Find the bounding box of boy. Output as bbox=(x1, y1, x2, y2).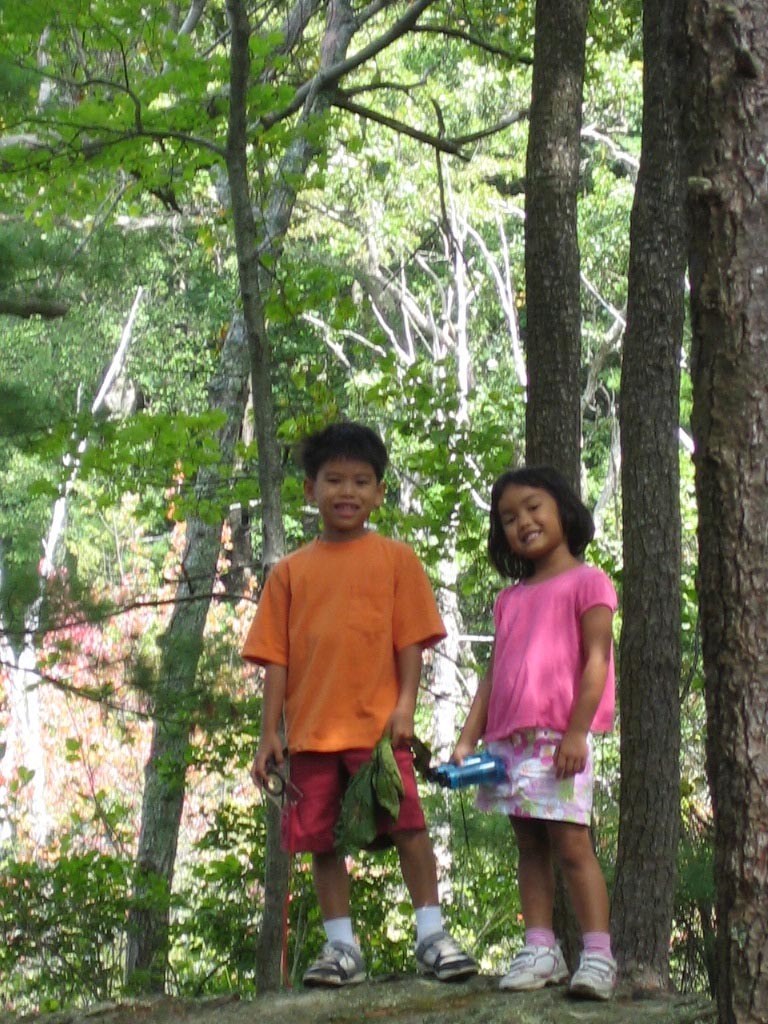
bbox=(242, 412, 483, 999).
